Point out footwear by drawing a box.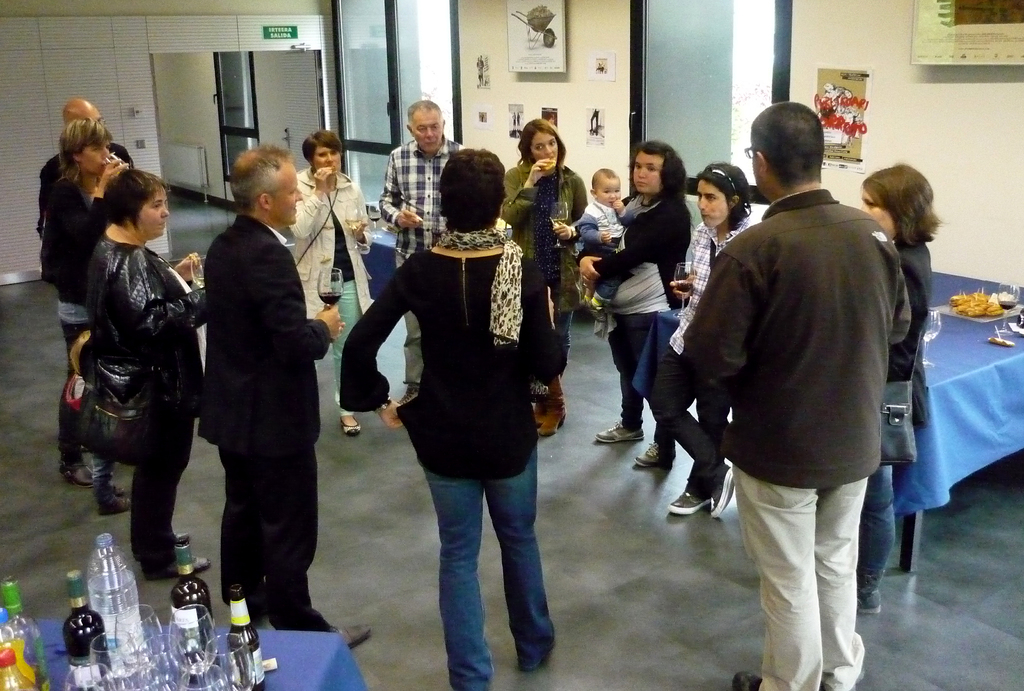
Rect(141, 554, 217, 579).
